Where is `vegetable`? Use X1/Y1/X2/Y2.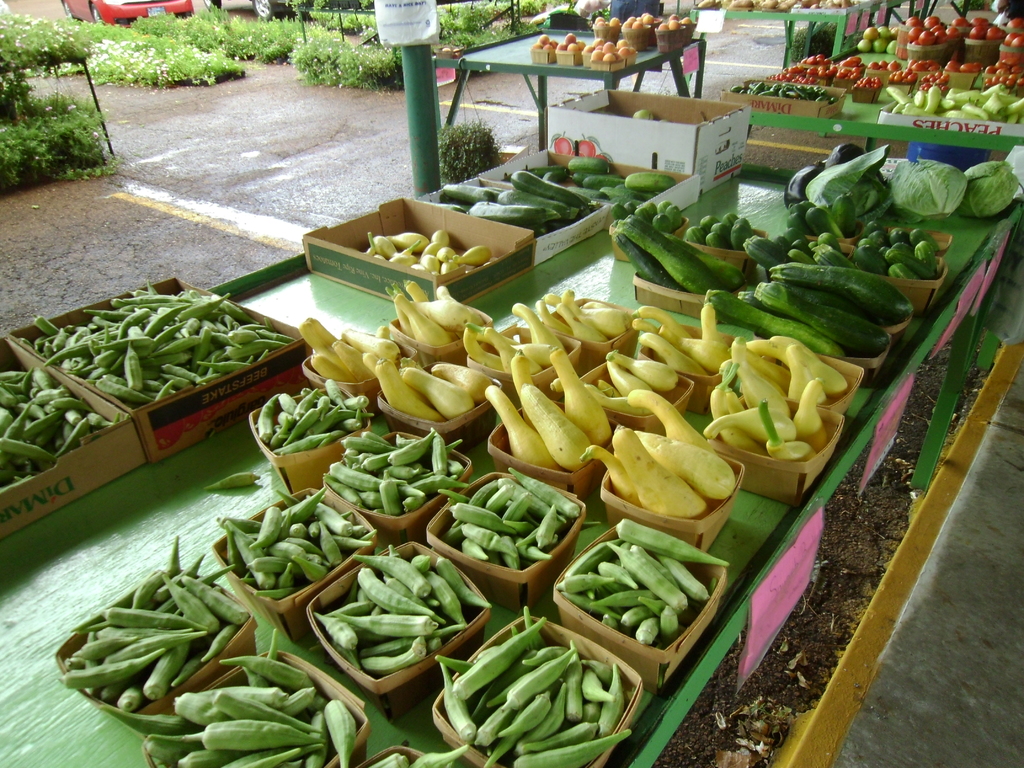
961/162/1021/218.
